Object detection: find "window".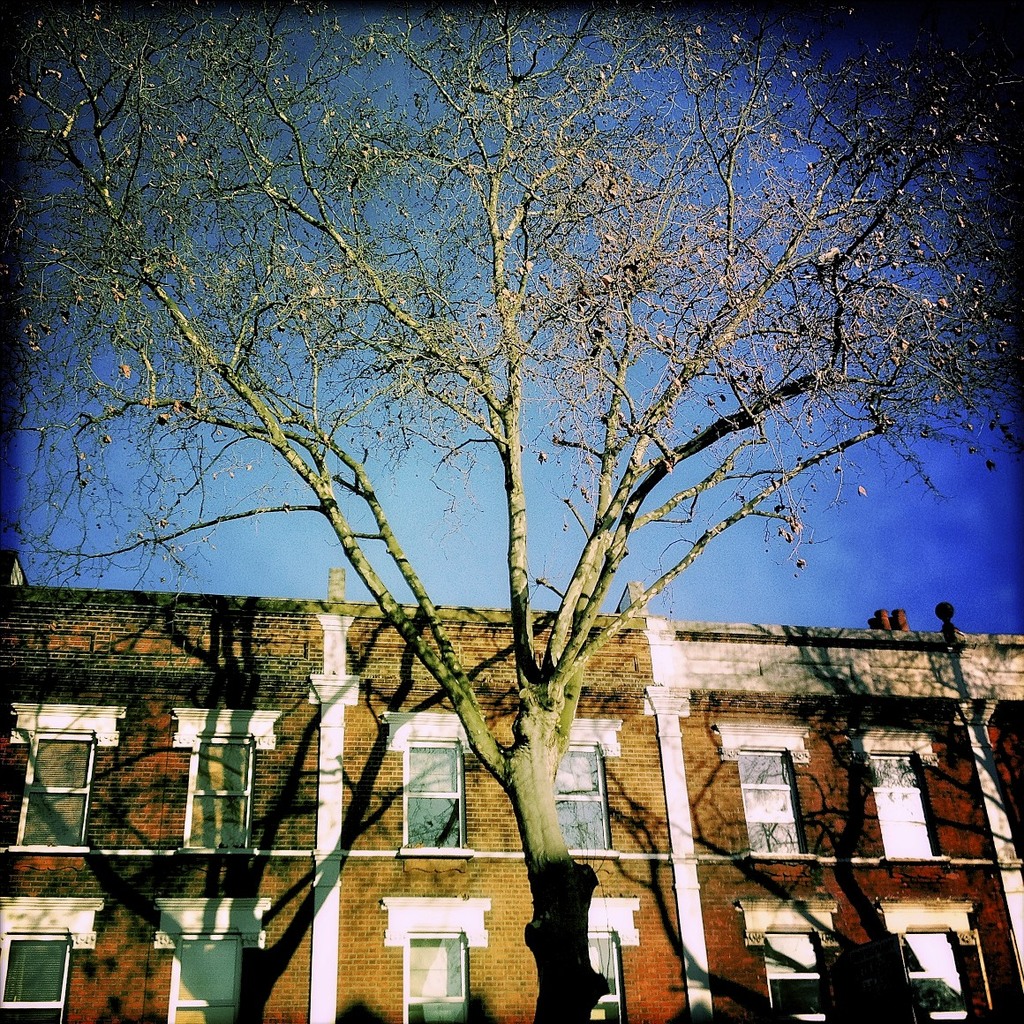
region(16, 736, 92, 851).
